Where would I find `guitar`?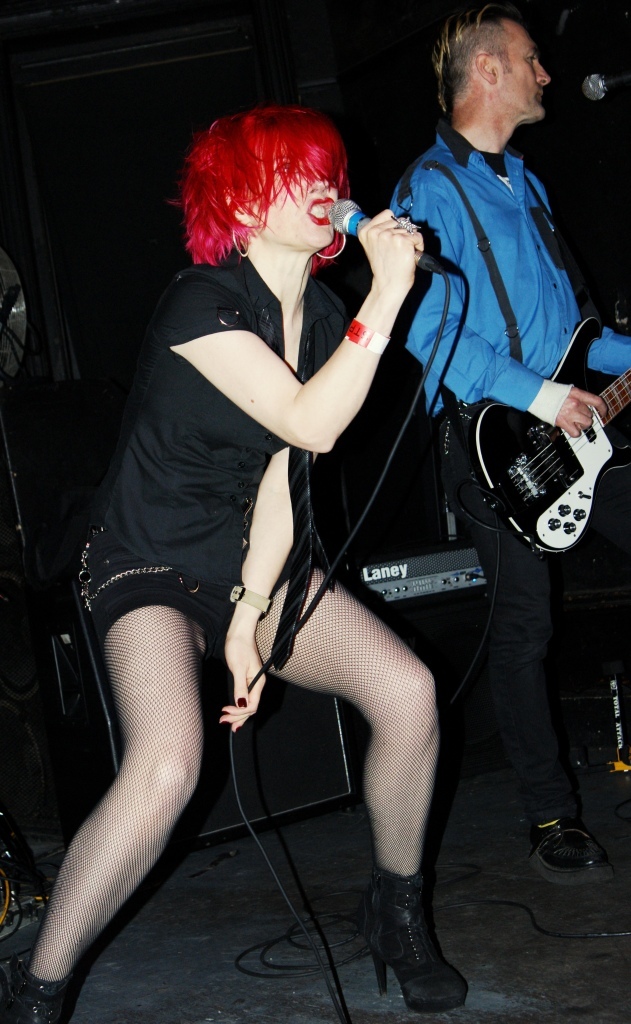
At region(402, 354, 620, 557).
